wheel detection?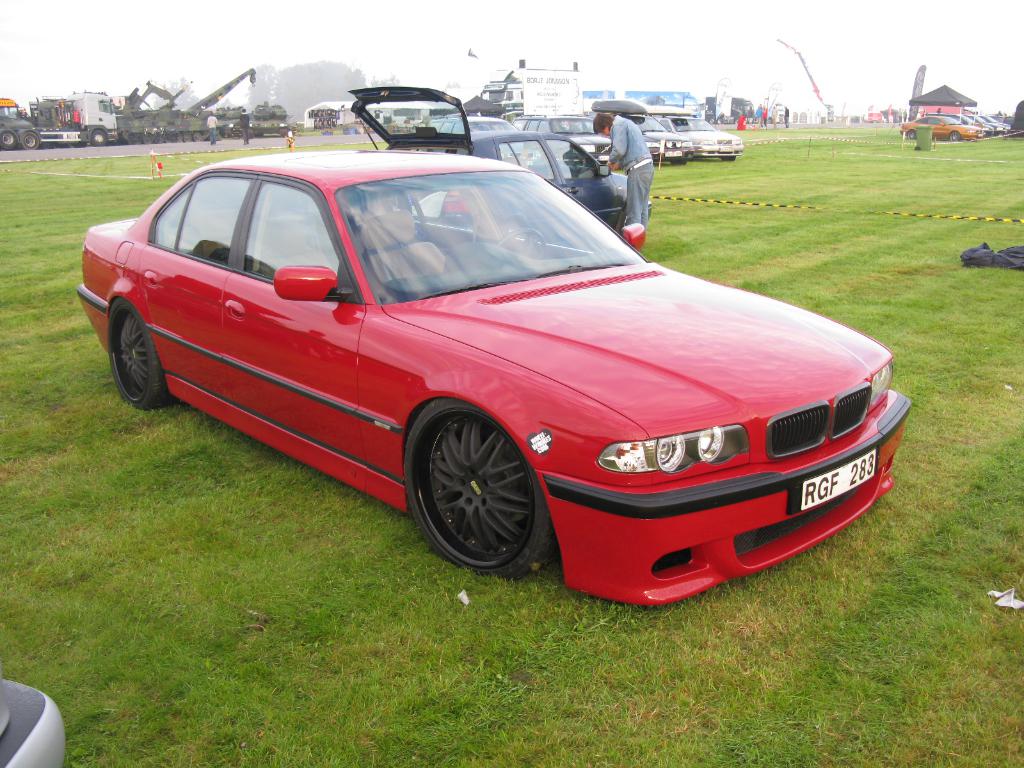
128 136 141 145
